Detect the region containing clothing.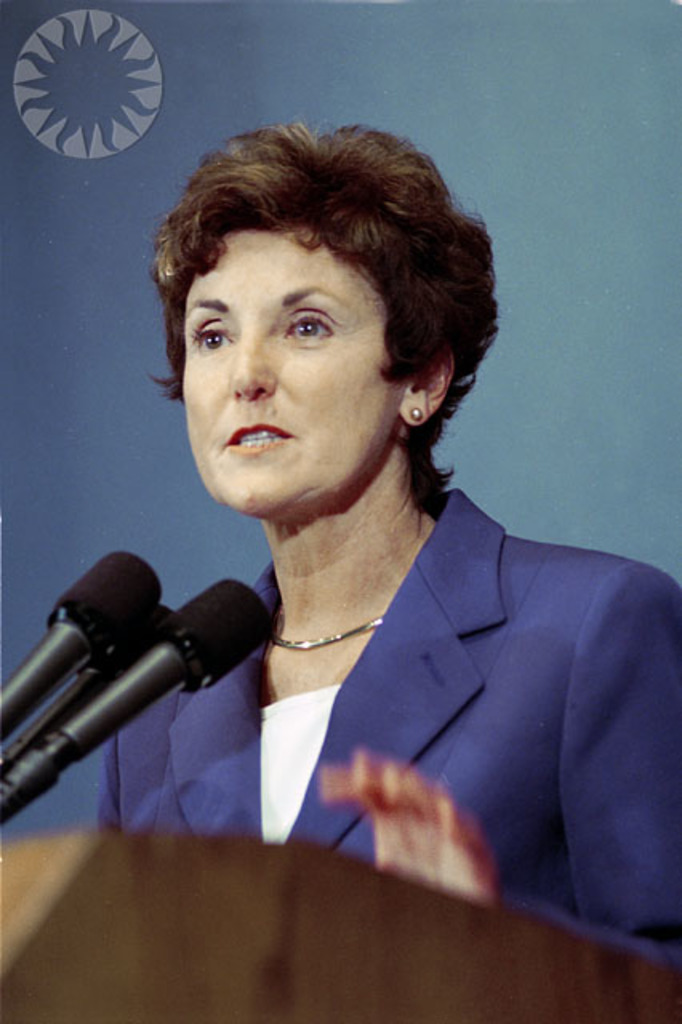
<bbox>179, 494, 644, 915</bbox>.
